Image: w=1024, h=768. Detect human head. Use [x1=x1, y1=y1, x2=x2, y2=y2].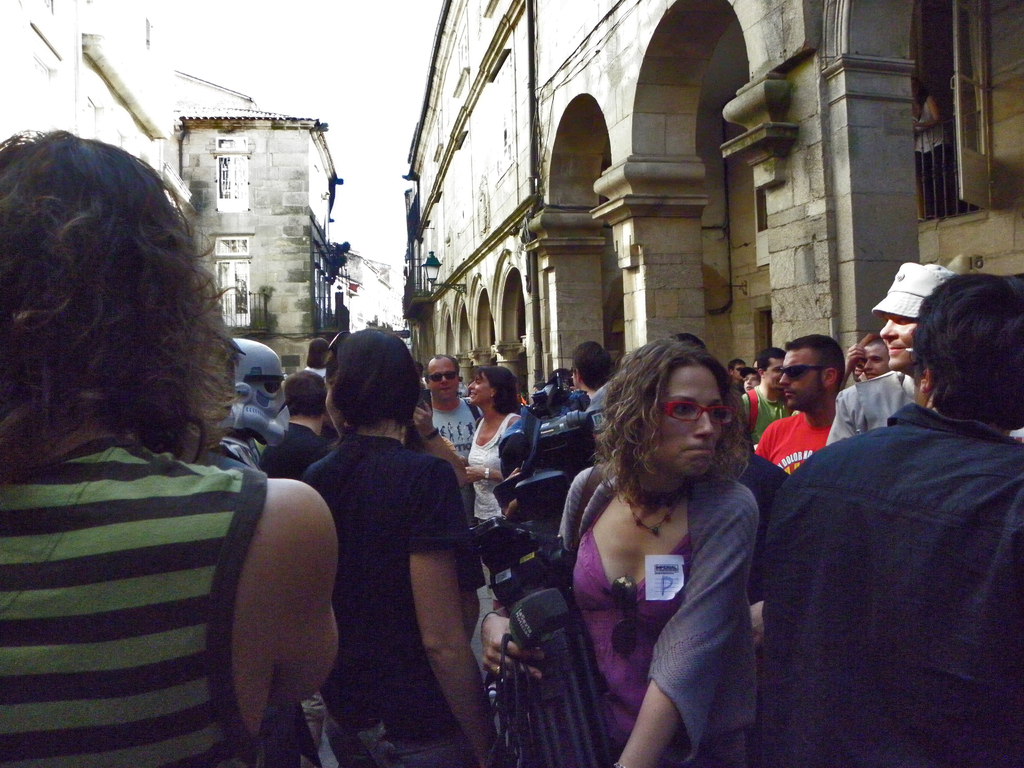
[x1=417, y1=362, x2=426, y2=379].
